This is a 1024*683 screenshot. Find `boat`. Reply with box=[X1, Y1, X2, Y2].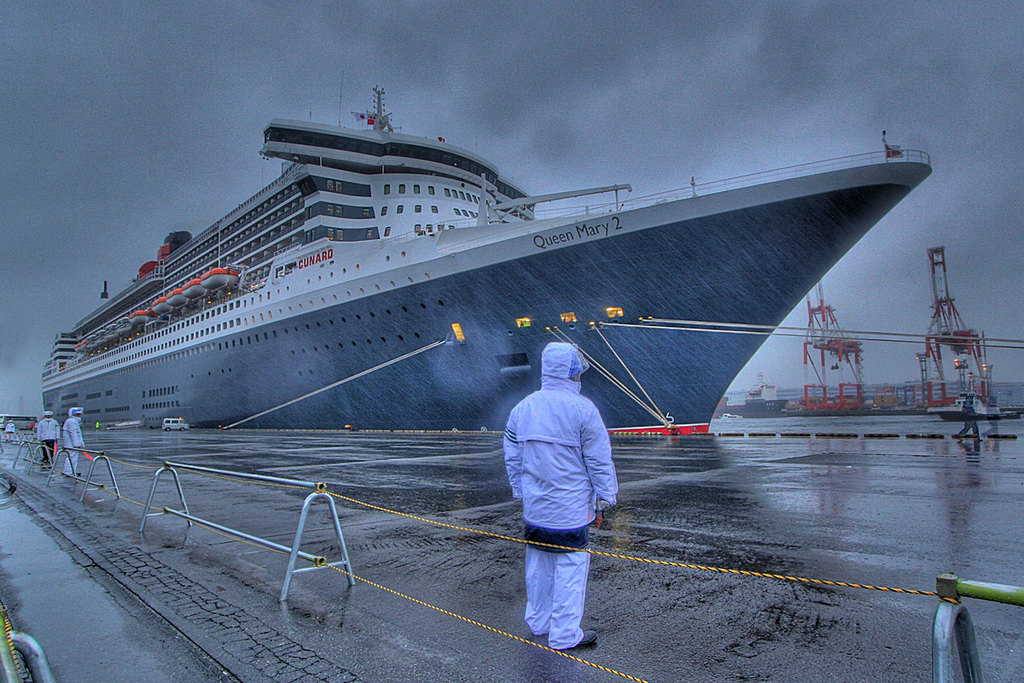
box=[928, 389, 1004, 426].
